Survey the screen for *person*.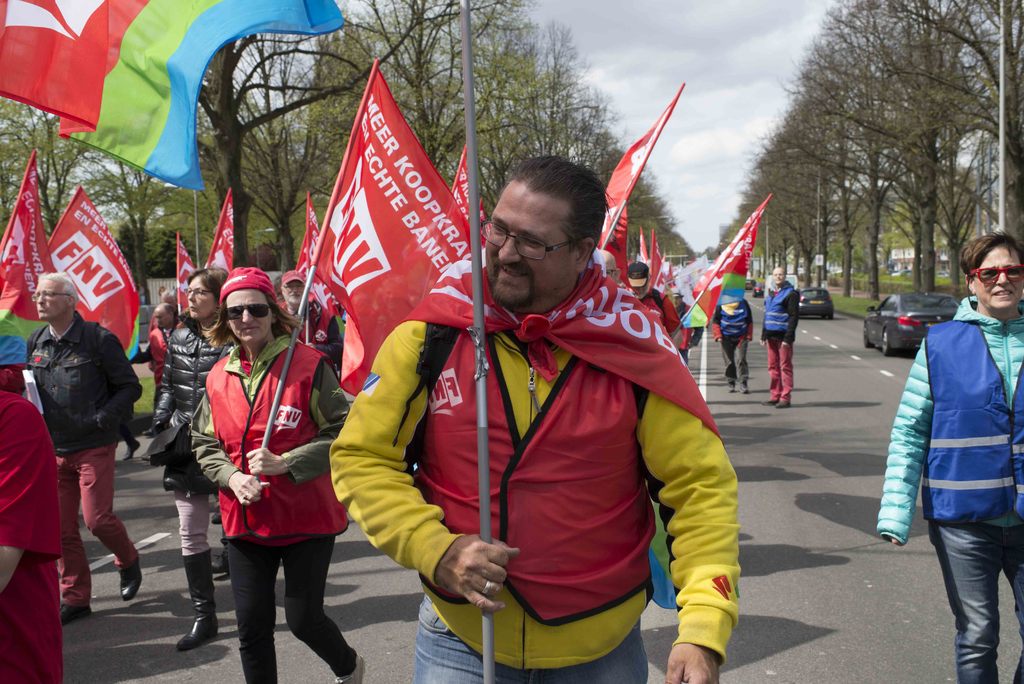
Survey found: 273:266:346:364.
